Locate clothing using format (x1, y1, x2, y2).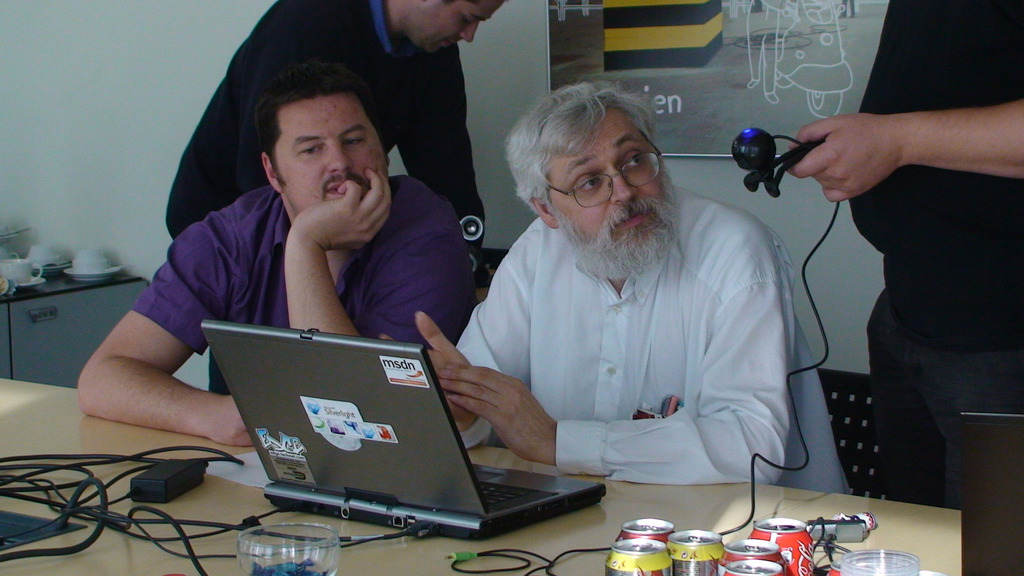
(154, 0, 479, 387).
